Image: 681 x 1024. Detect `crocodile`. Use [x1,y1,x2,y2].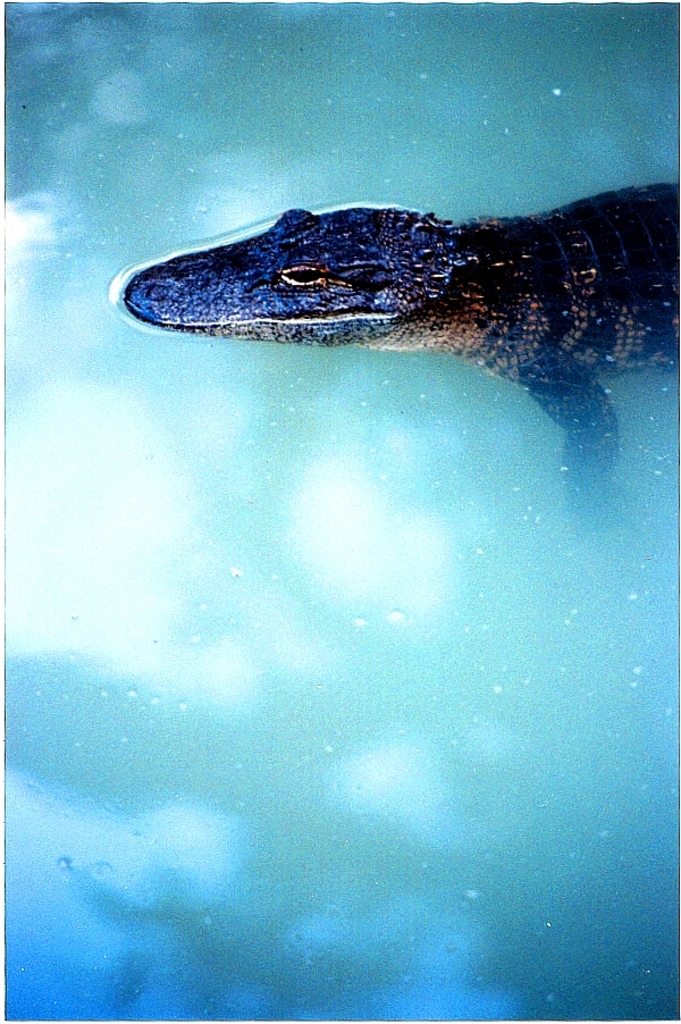
[118,178,680,519].
